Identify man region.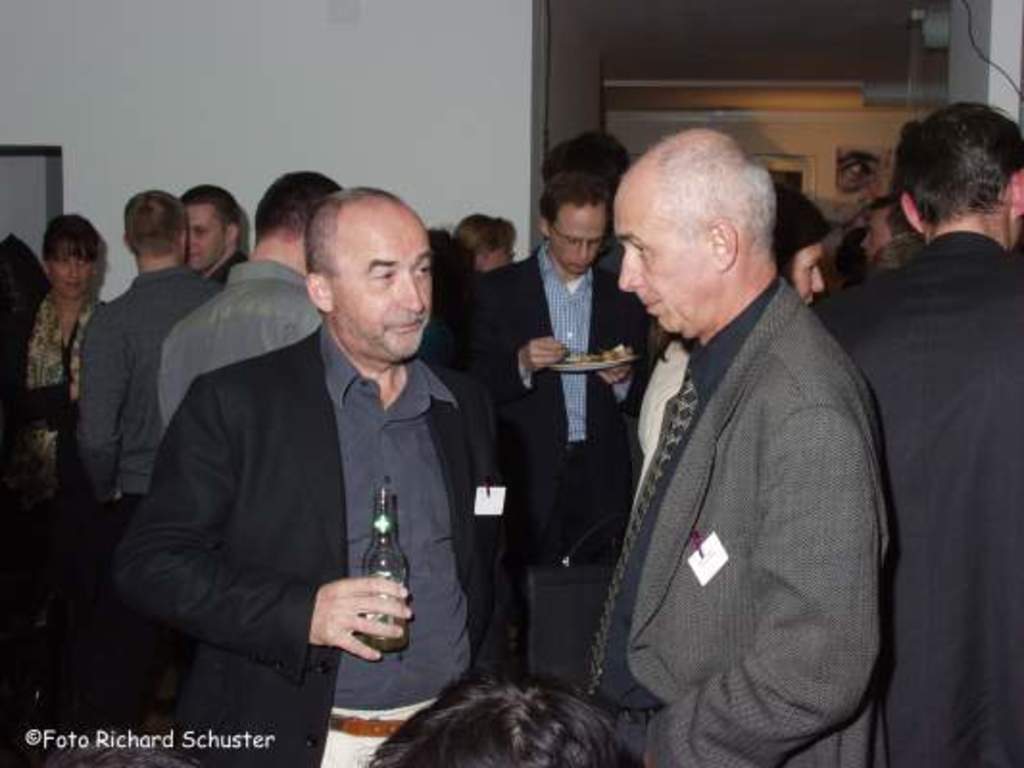
Region: locate(459, 217, 532, 290).
